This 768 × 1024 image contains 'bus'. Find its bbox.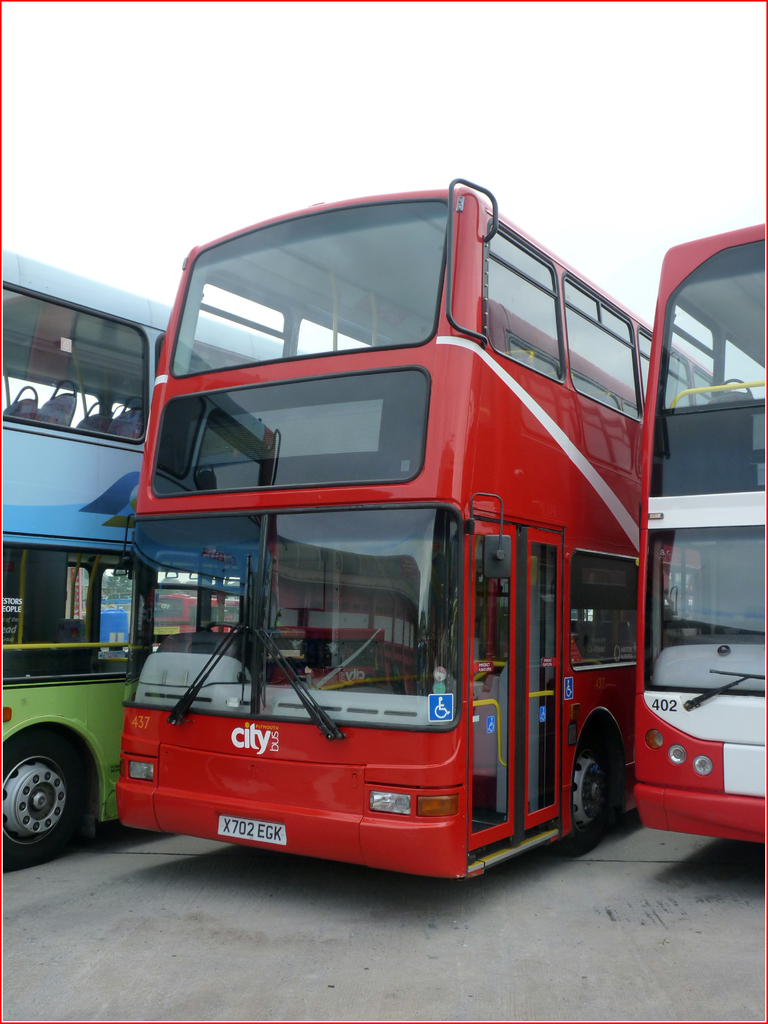
[left=630, top=218, right=767, bottom=844].
